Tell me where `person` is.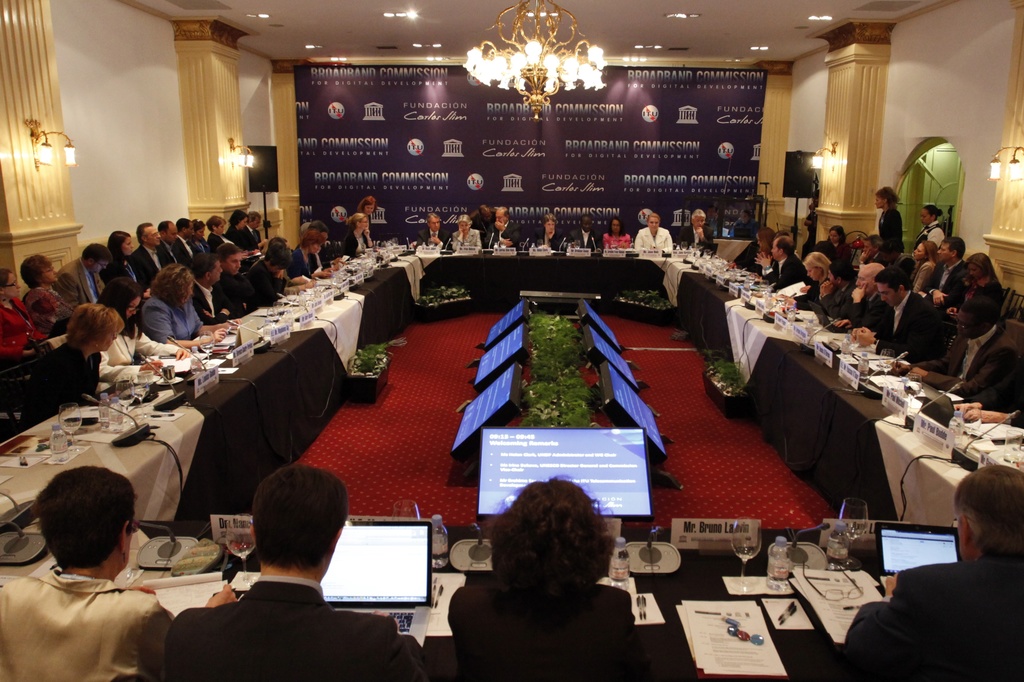
`person` is at locate(526, 214, 565, 250).
